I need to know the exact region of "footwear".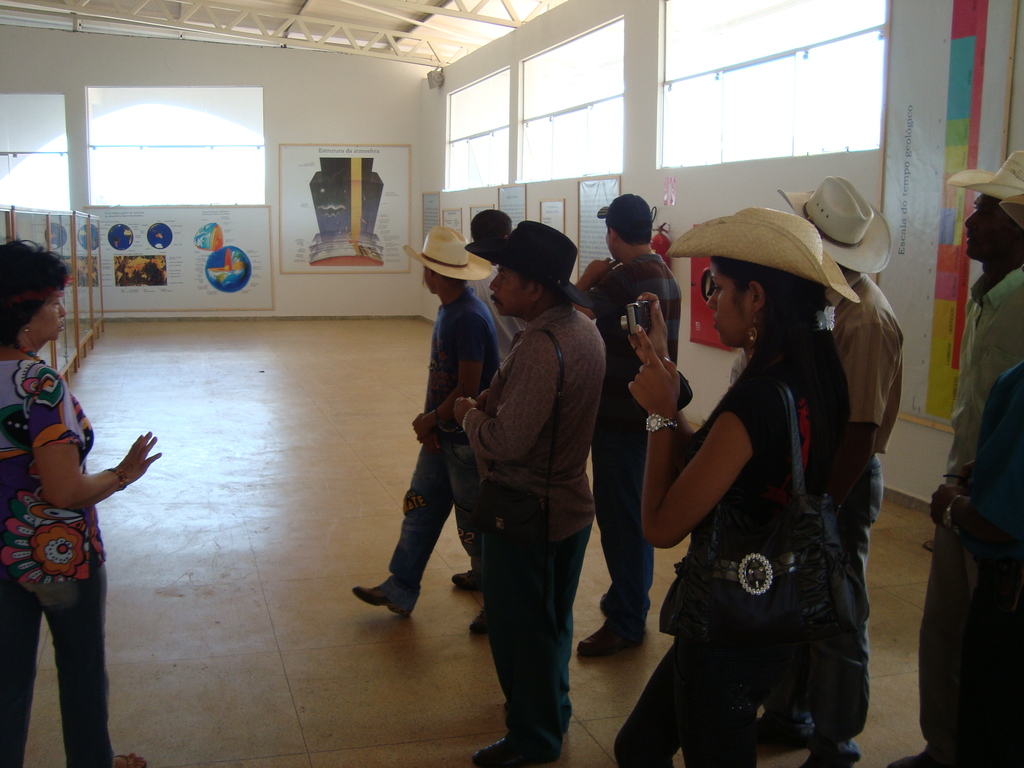
Region: 468 738 521 767.
